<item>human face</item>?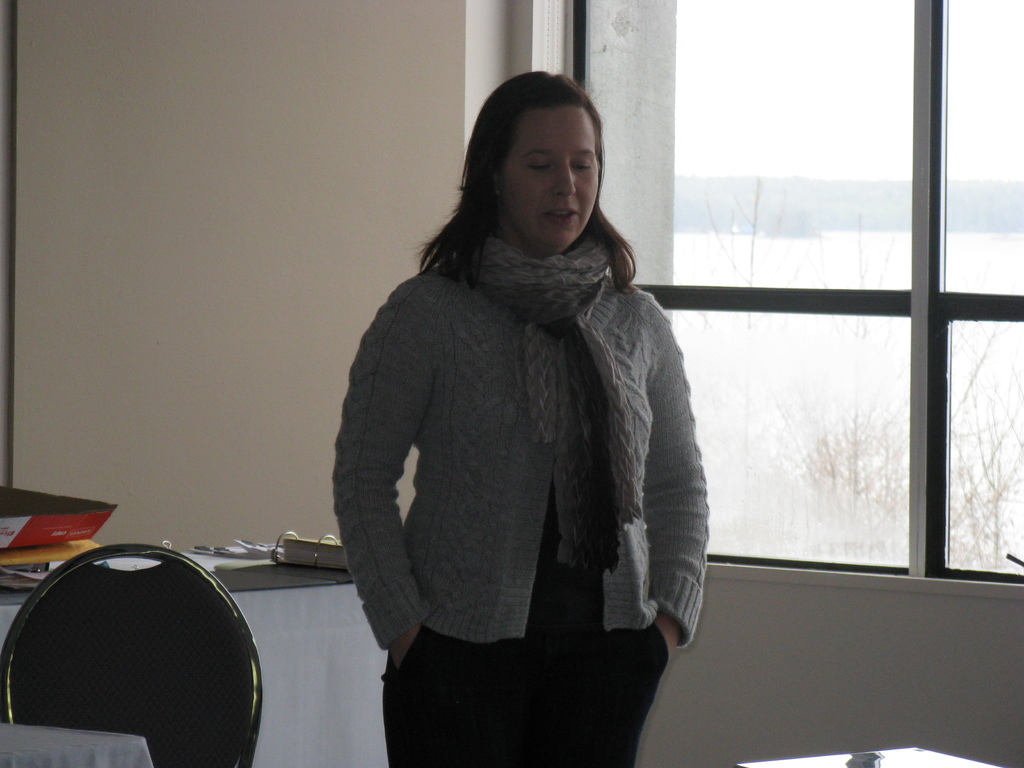
[504, 104, 598, 244]
